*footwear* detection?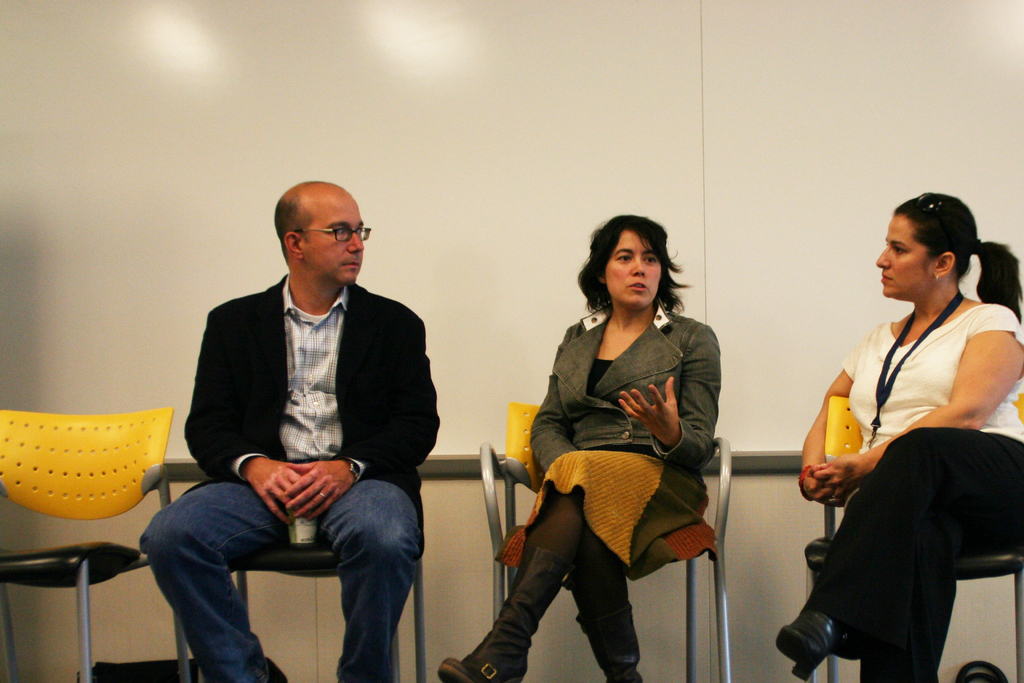
[x1=263, y1=659, x2=298, y2=682]
